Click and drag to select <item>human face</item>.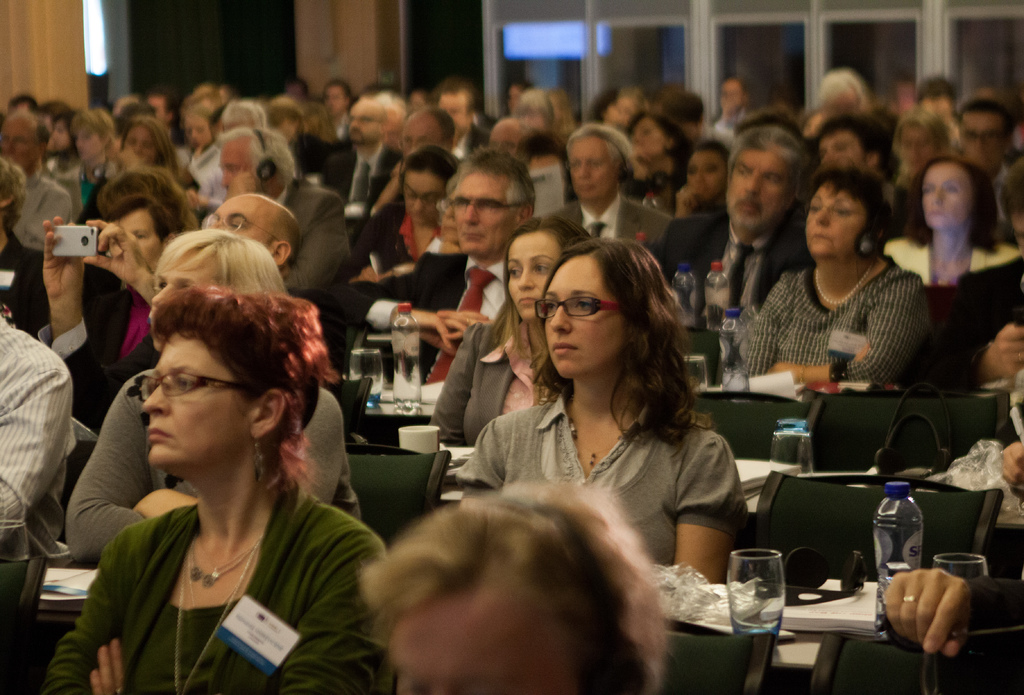
Selection: (390, 584, 573, 694).
